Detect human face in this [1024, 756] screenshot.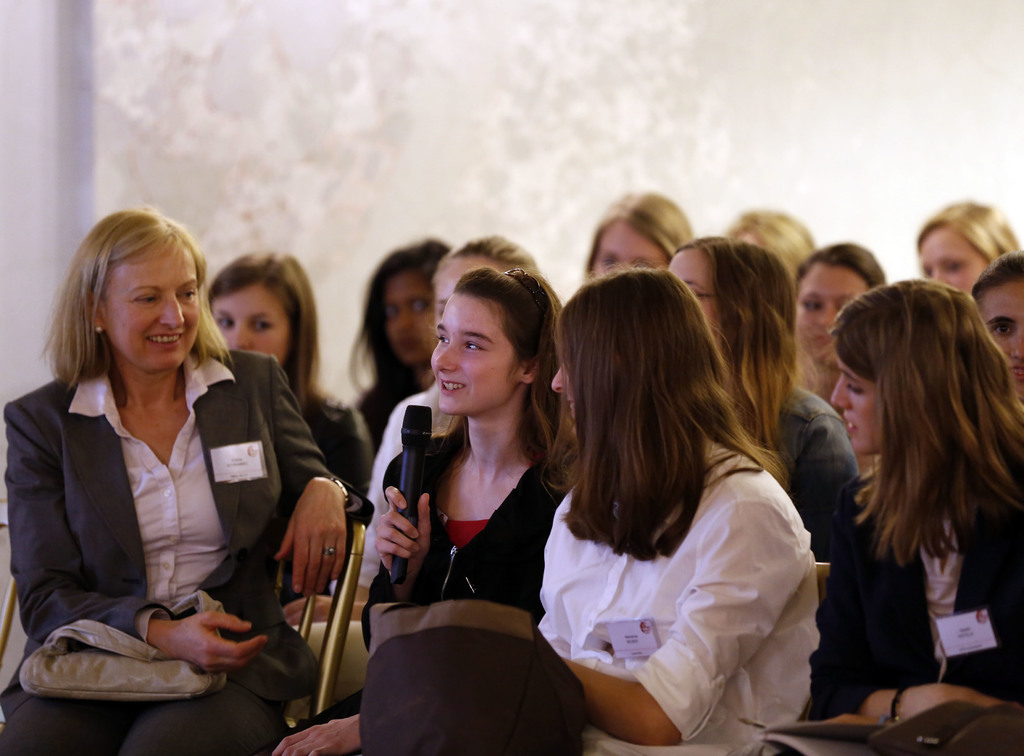
Detection: l=980, t=278, r=1023, b=398.
